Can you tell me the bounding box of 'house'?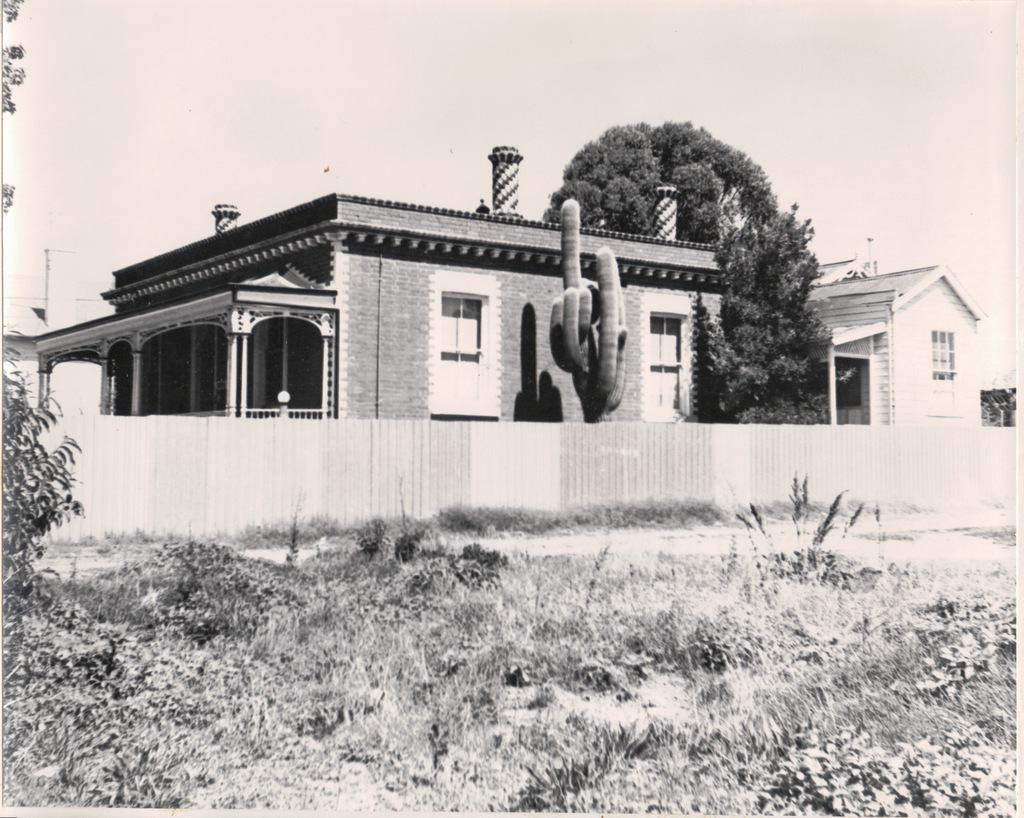
BBox(802, 226, 981, 478).
